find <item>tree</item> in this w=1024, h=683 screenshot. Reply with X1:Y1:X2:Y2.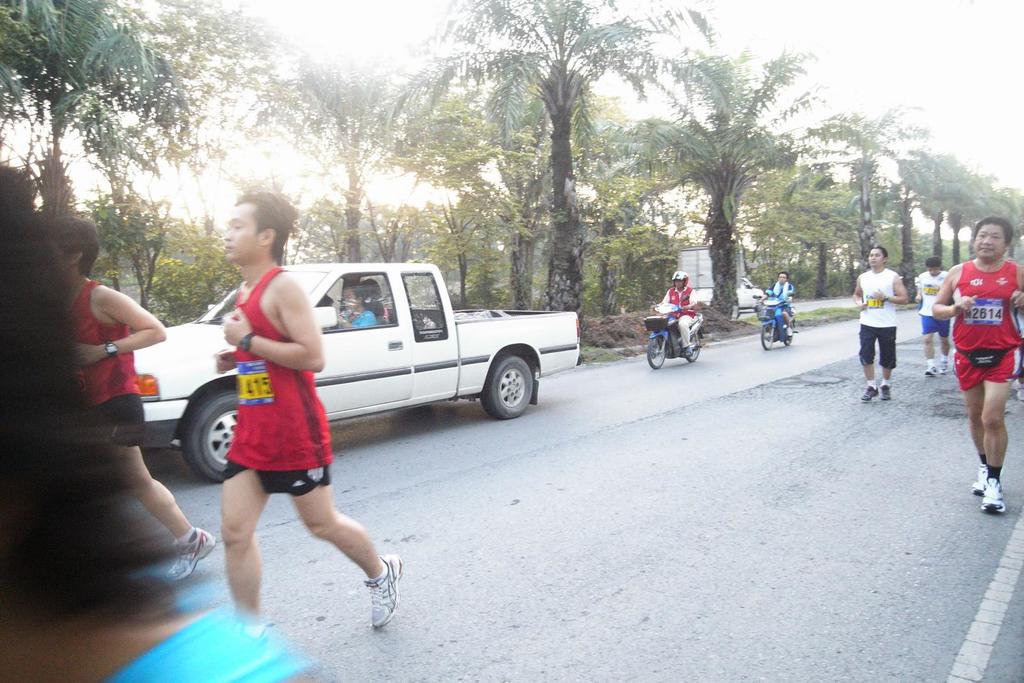
178:0:416:257.
